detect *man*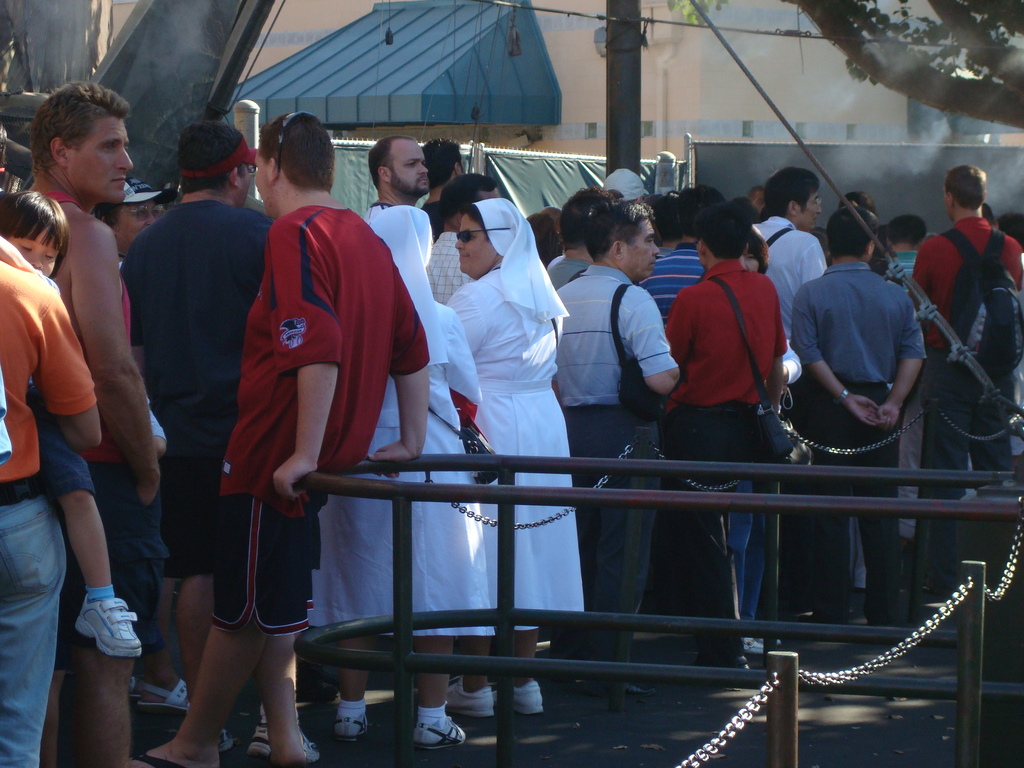
{"x1": 664, "y1": 197, "x2": 789, "y2": 685}
